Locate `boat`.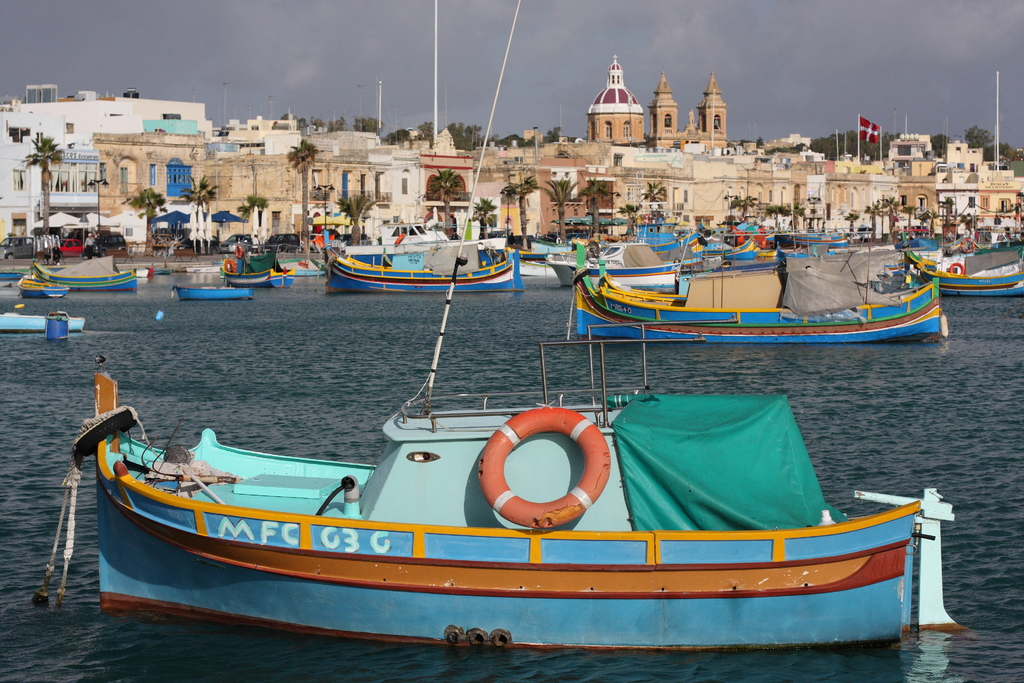
Bounding box: box(27, 0, 975, 655).
